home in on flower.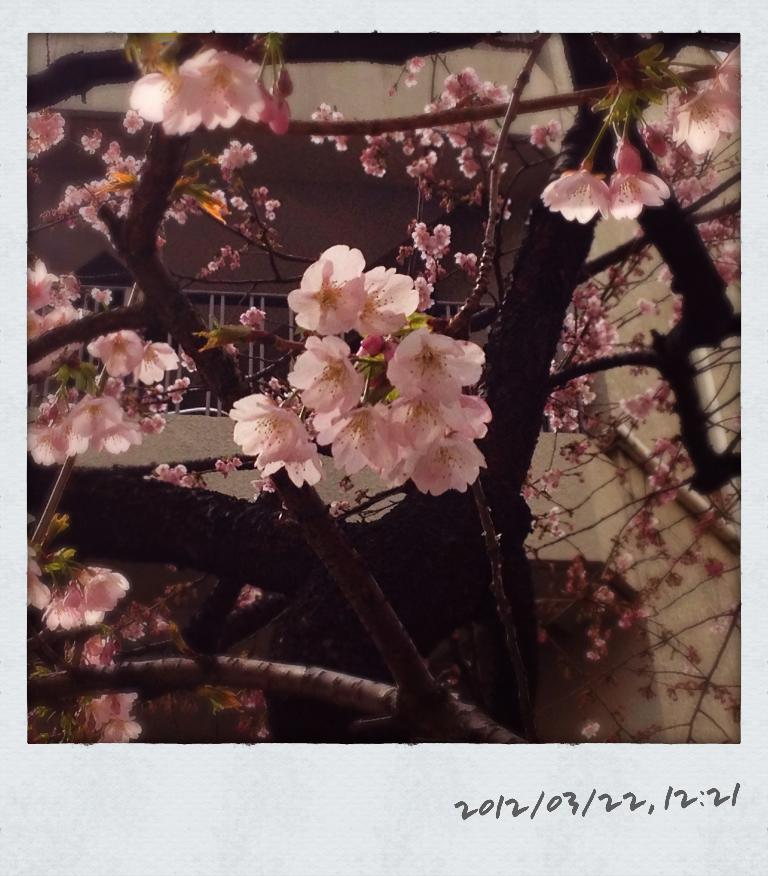
Homed in at l=406, t=74, r=416, b=89.
